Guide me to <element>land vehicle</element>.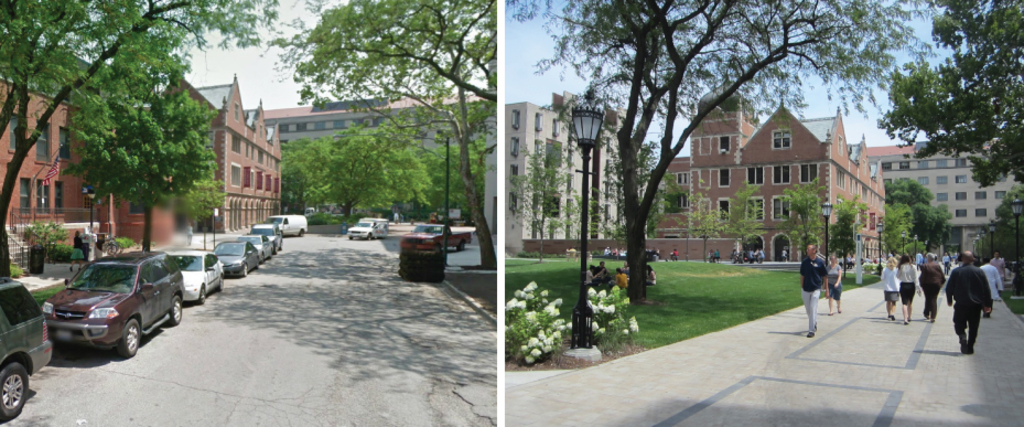
Guidance: locate(400, 222, 476, 255).
